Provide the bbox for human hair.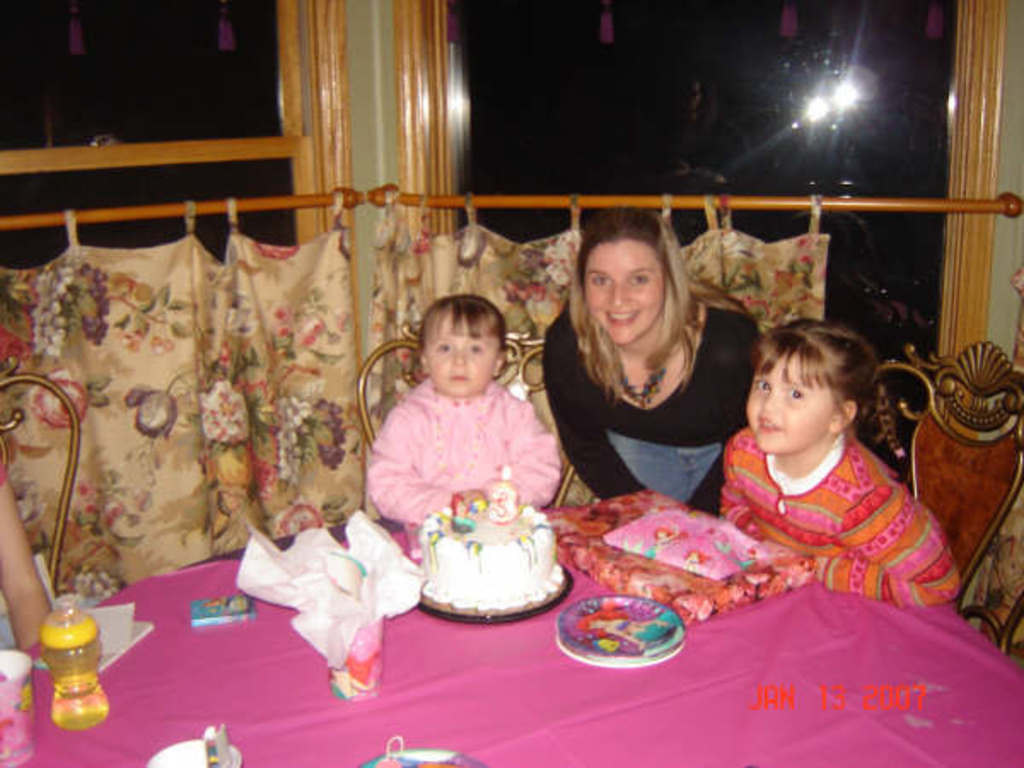
749:316:881:406.
